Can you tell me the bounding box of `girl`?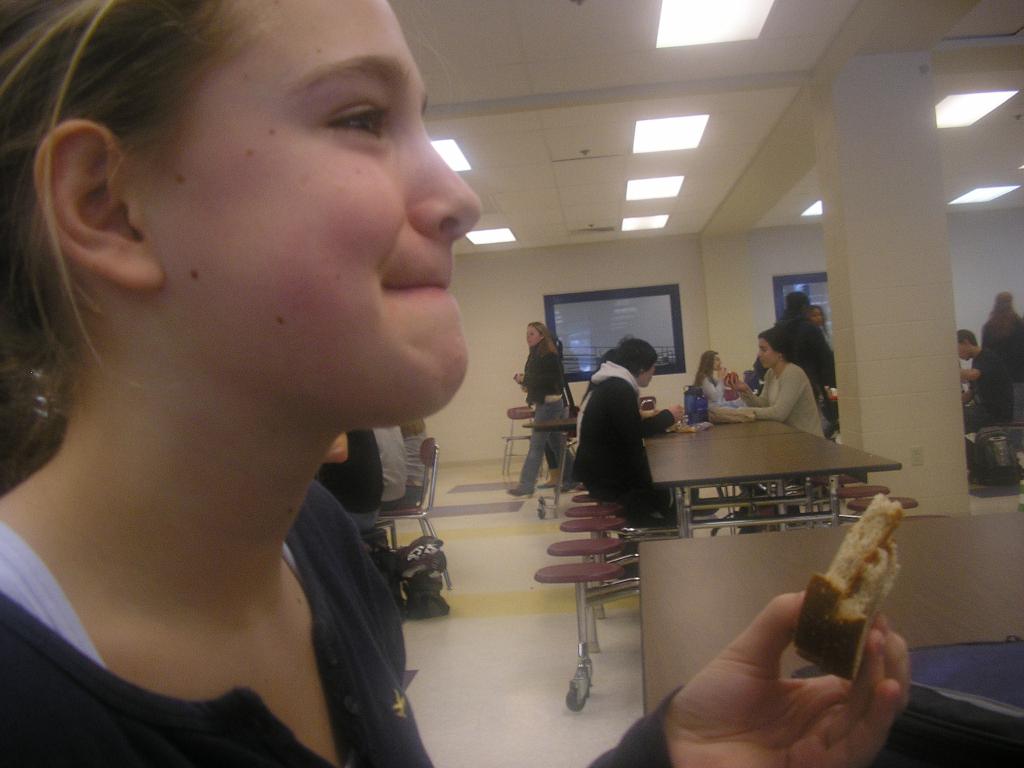
<box>0,0,911,767</box>.
